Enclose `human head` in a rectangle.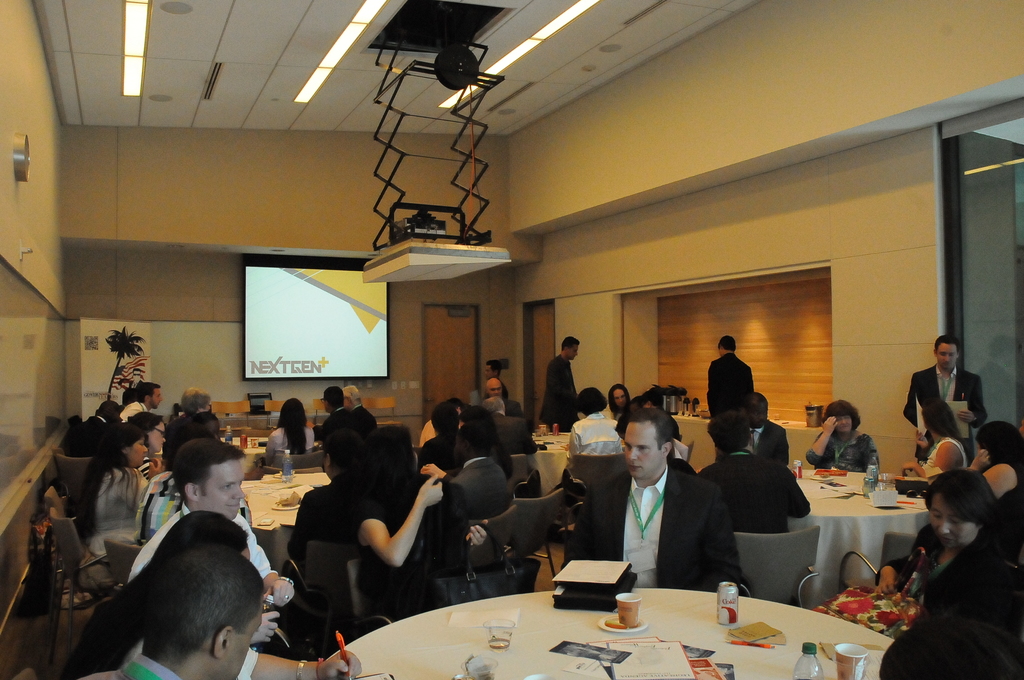
483,357,500,378.
